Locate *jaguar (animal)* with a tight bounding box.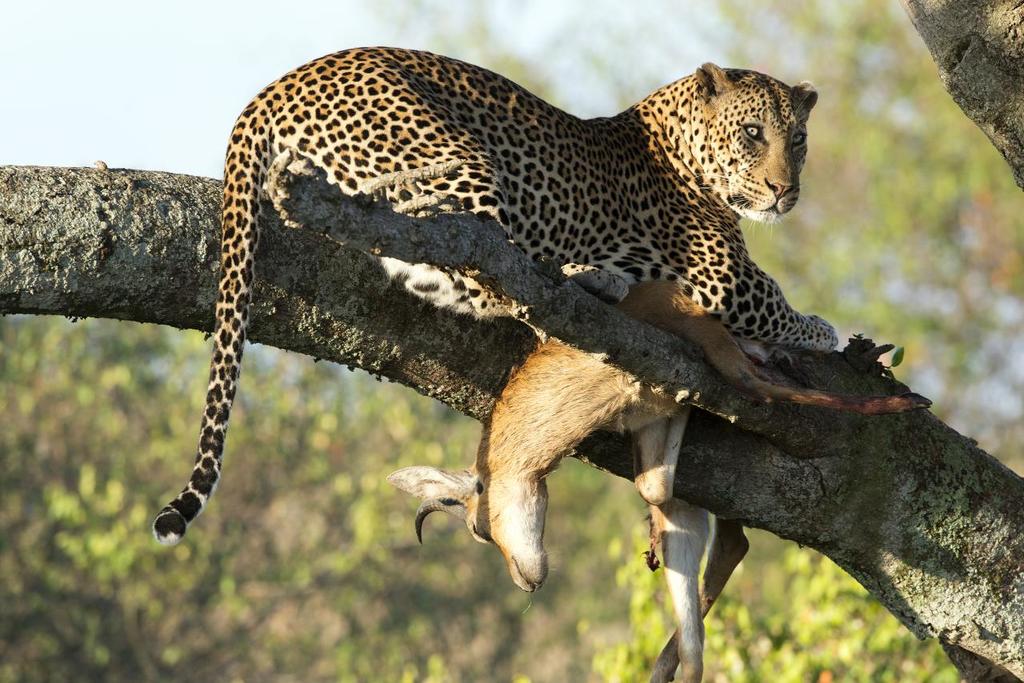
{"left": 147, "top": 42, "right": 840, "bottom": 549}.
